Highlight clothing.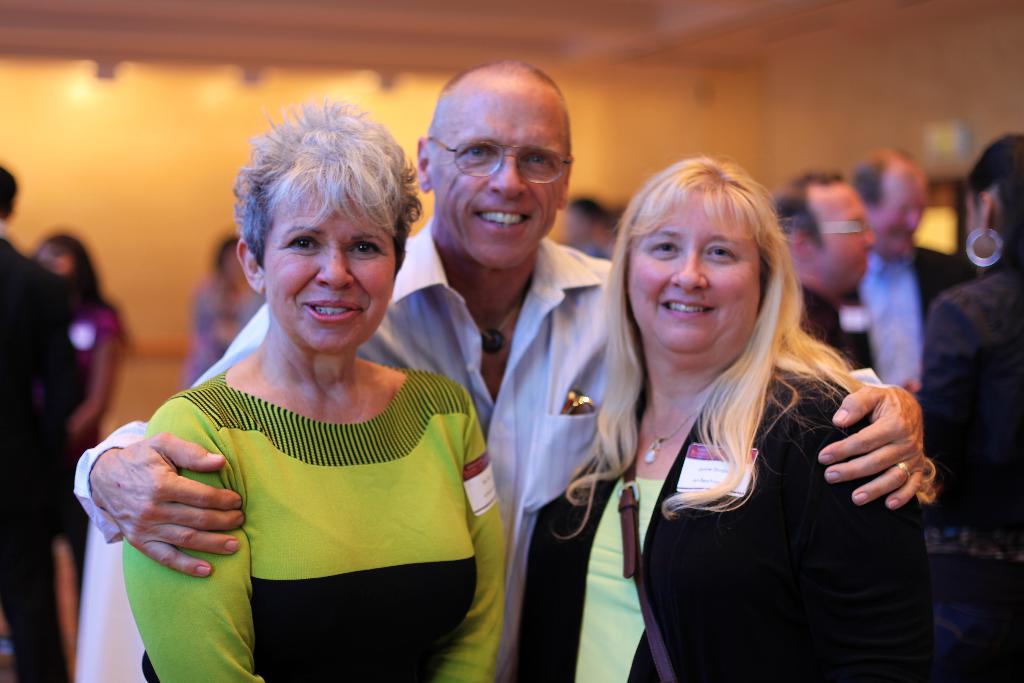
Highlighted region: box=[62, 309, 112, 520].
